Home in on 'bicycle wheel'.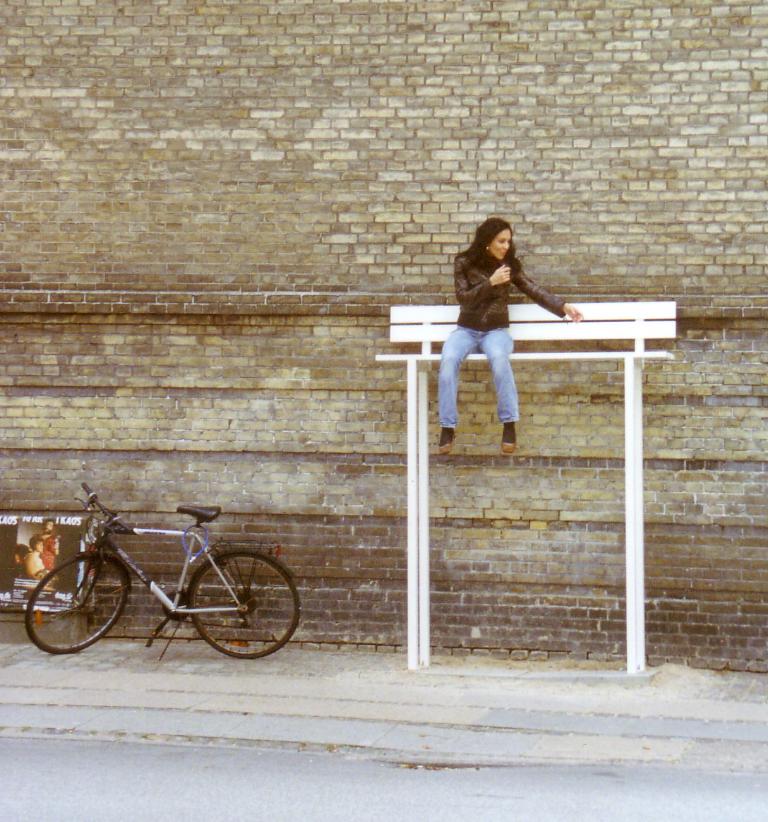
Homed in at [left=188, top=548, right=301, bottom=660].
